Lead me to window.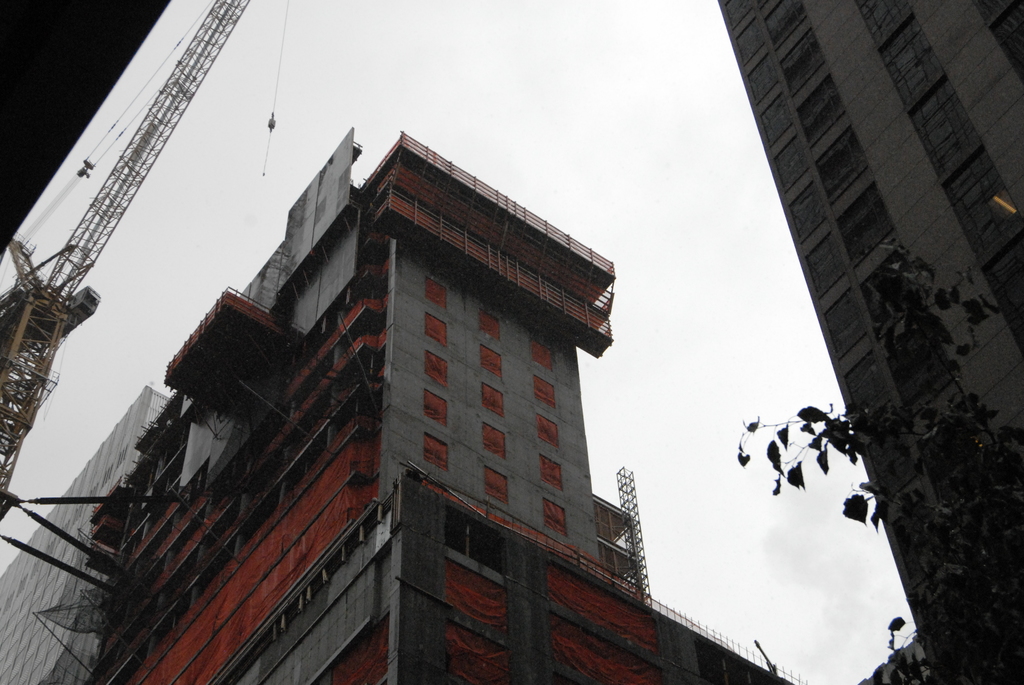
Lead to 484/418/510/462.
